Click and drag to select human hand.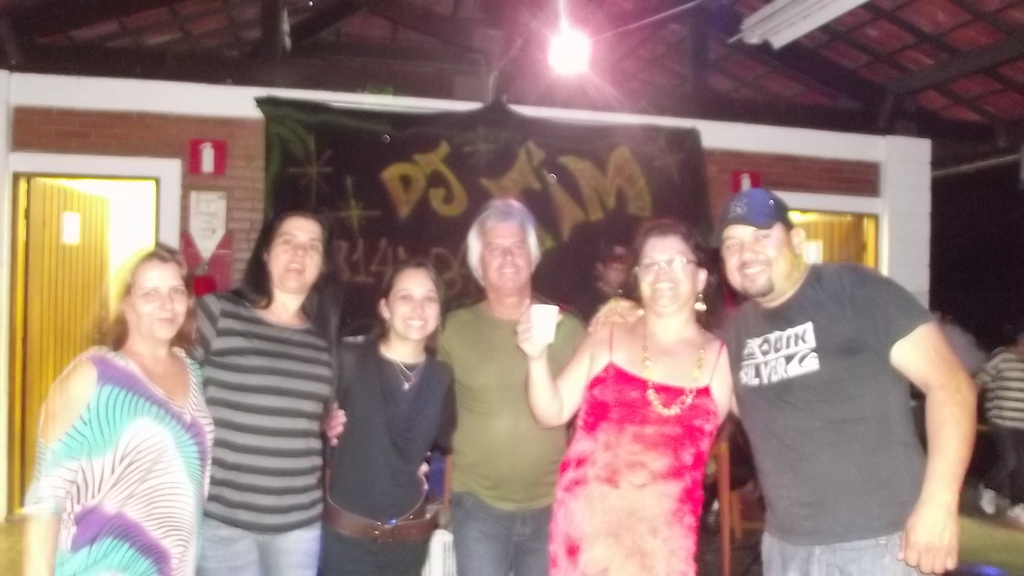
Selection: Rect(323, 401, 348, 449).
